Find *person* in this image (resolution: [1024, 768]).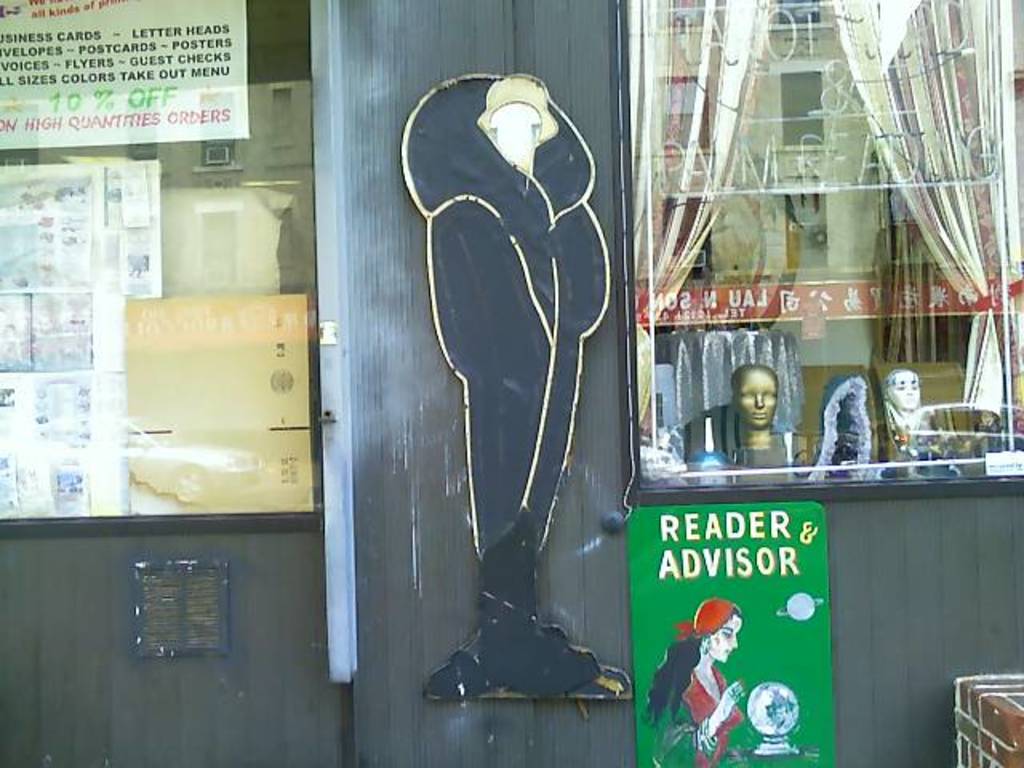
[885, 365, 941, 456].
